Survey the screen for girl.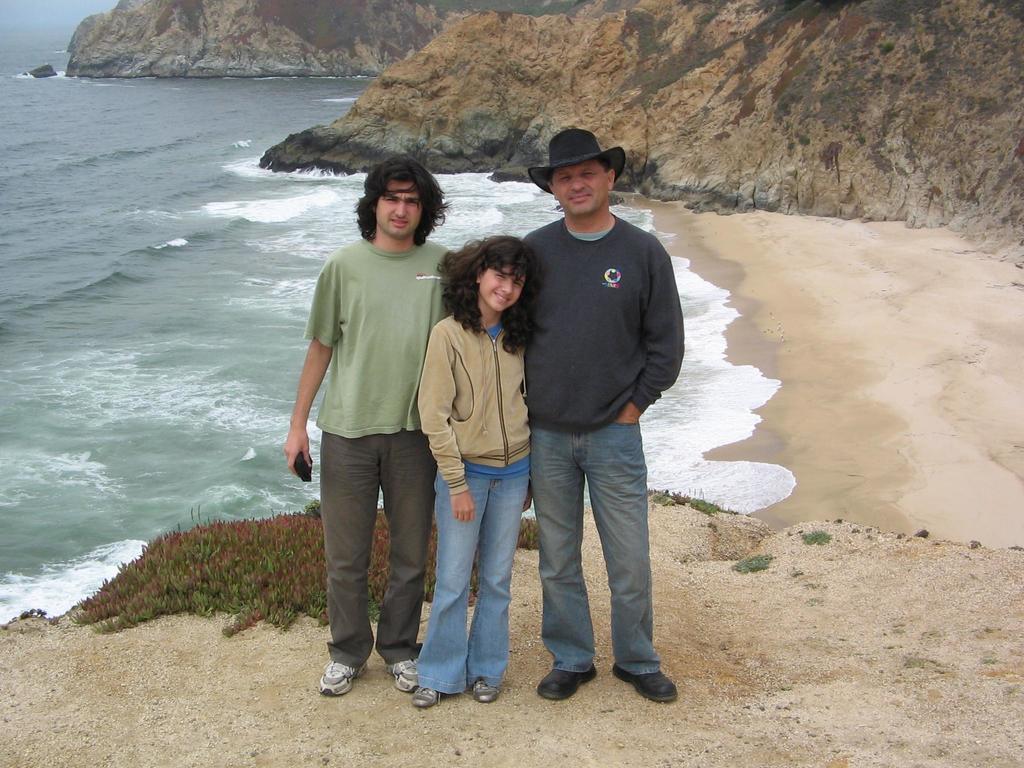
Survey found: 411, 230, 545, 712.
